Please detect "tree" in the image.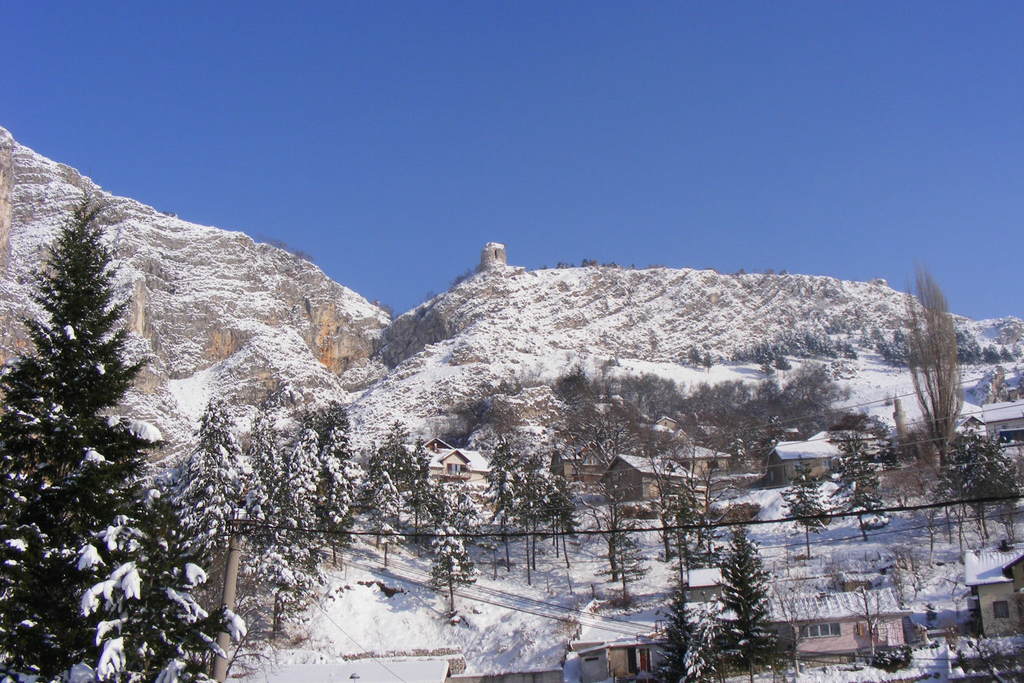
locate(278, 420, 325, 550).
